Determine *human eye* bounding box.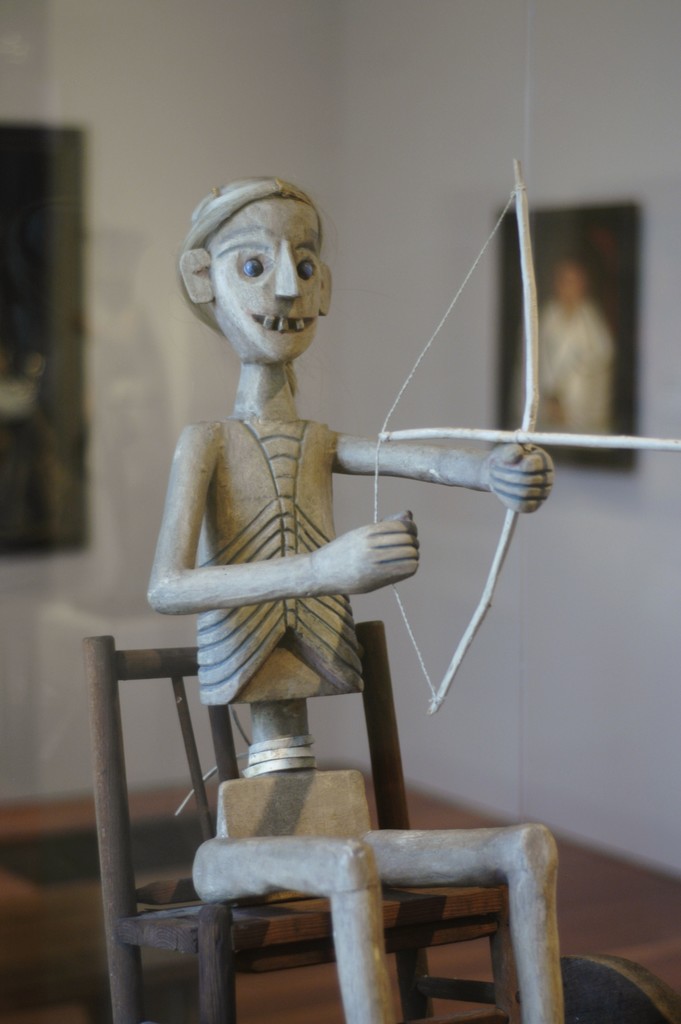
Determined: Rect(232, 252, 270, 280).
